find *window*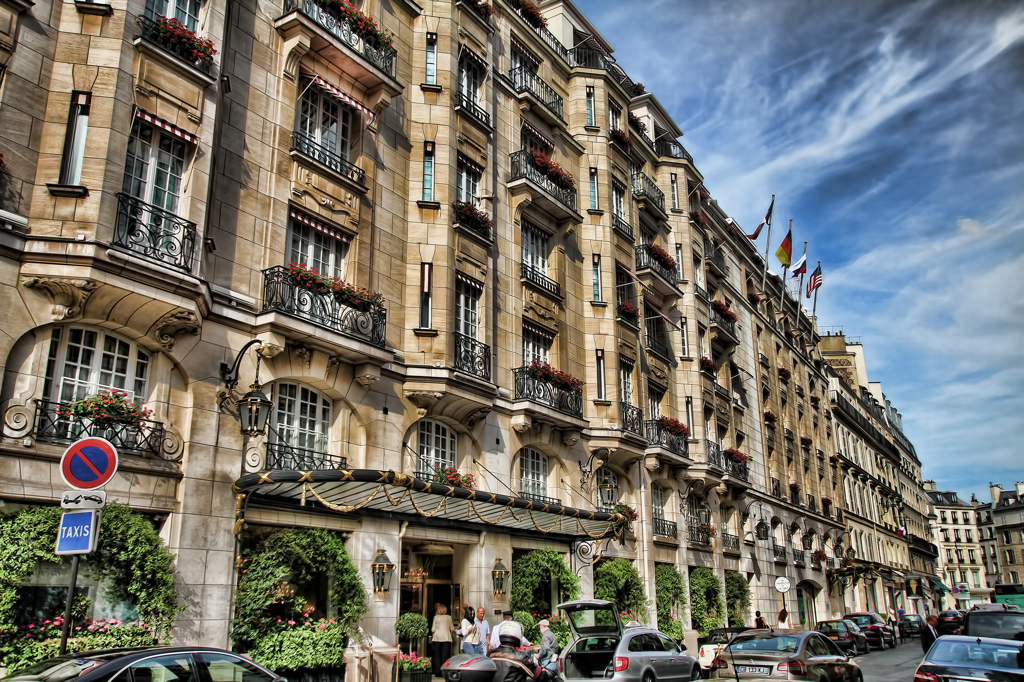
box(510, 548, 569, 627)
